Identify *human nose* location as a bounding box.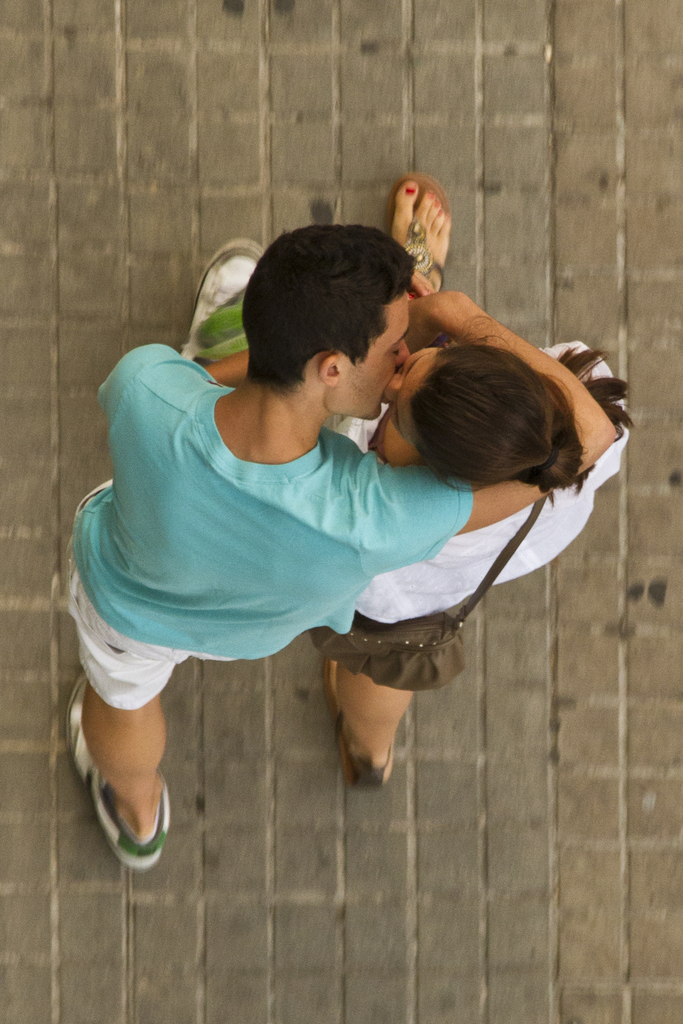
bbox(384, 377, 404, 405).
